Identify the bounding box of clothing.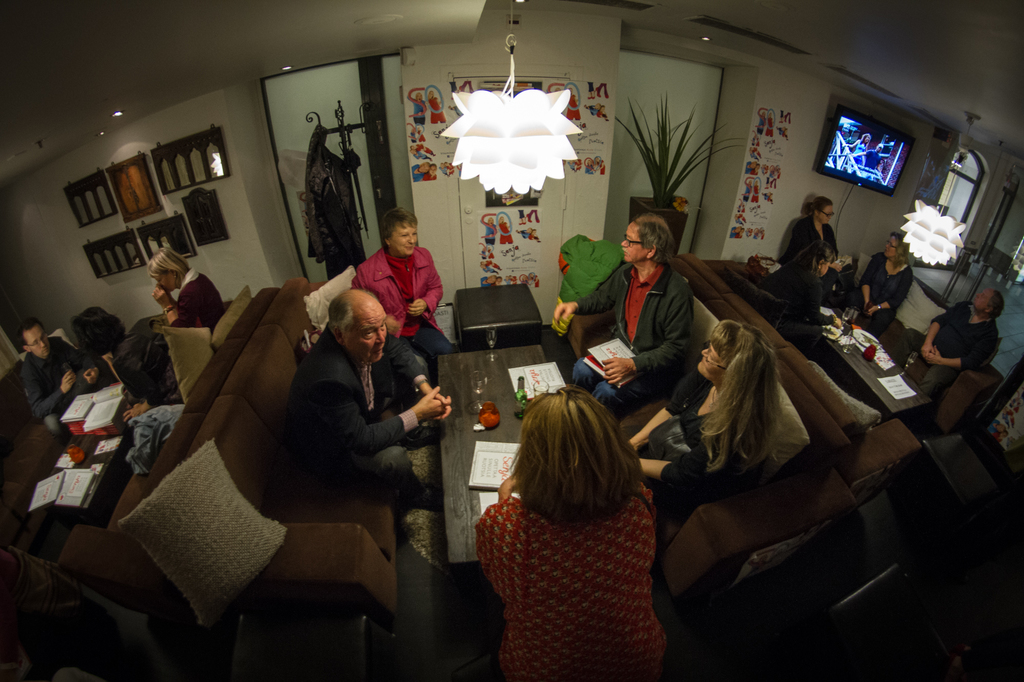
(852, 140, 866, 159).
